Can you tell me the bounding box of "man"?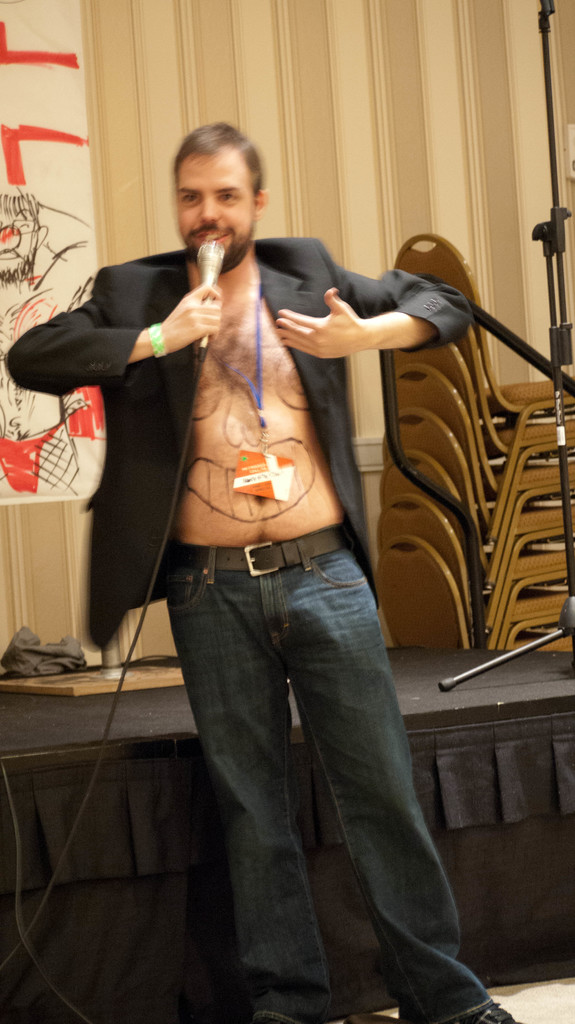
[left=102, top=118, right=448, bottom=1013].
